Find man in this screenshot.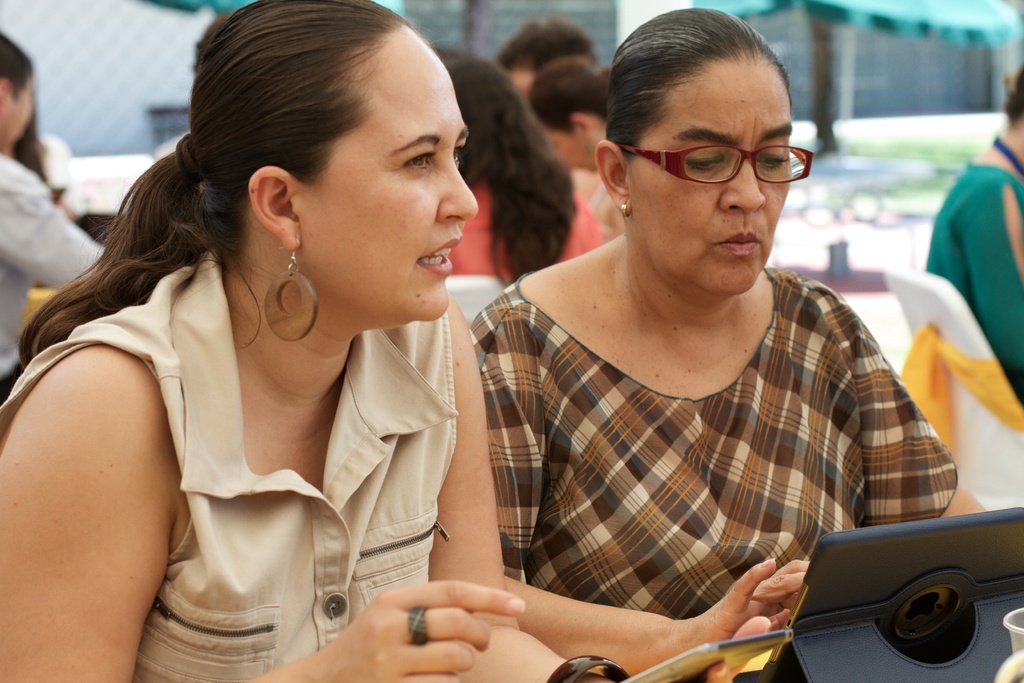
The bounding box for man is Rect(0, 28, 102, 409).
